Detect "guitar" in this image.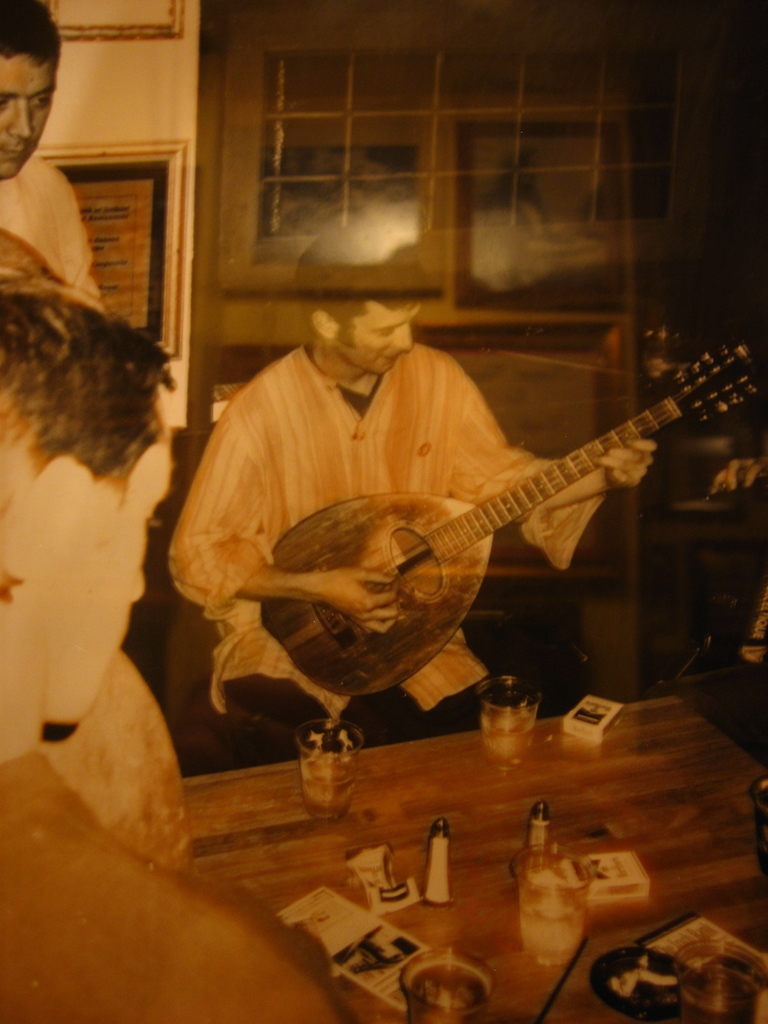
Detection: locate(259, 339, 767, 698).
